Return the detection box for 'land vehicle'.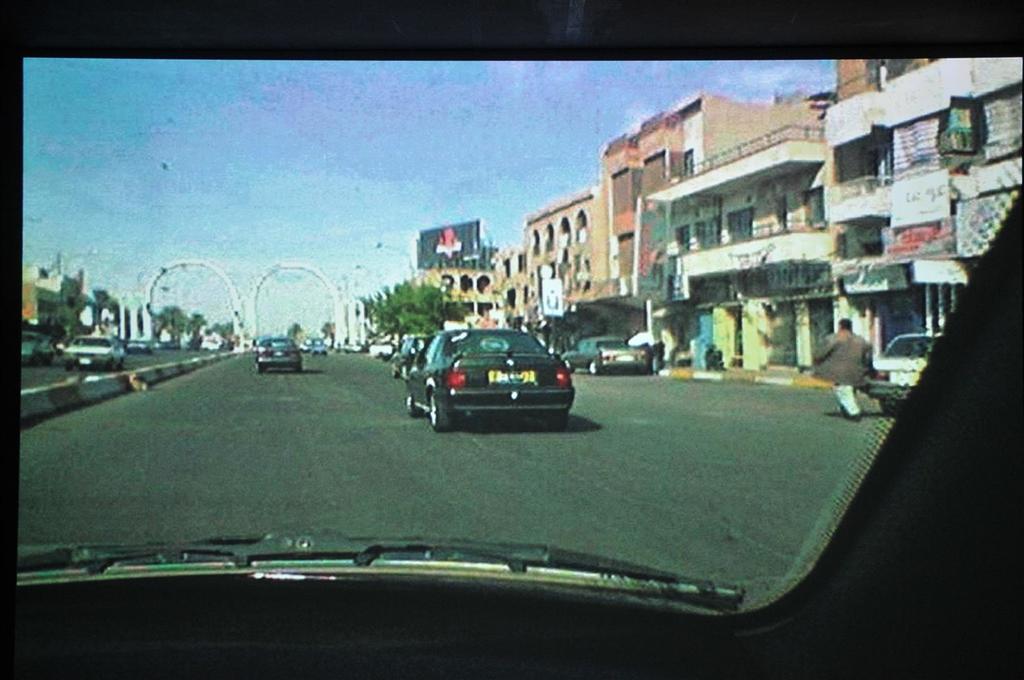
{"left": 414, "top": 320, "right": 584, "bottom": 436}.
